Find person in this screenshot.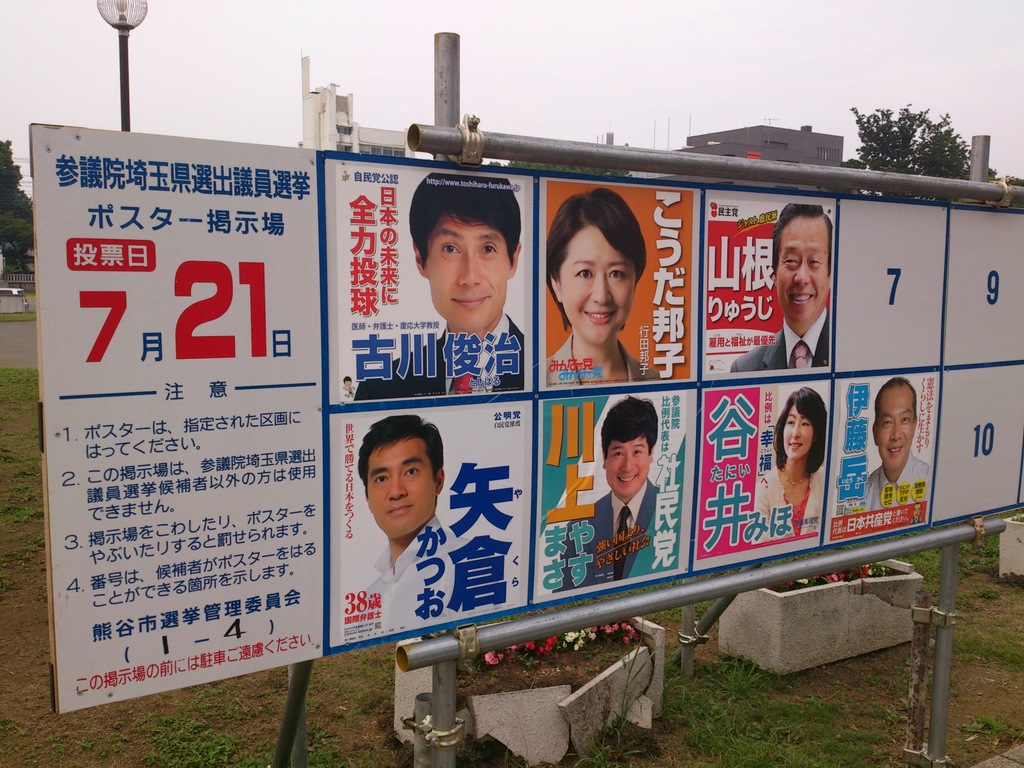
The bounding box for person is [552, 392, 665, 594].
